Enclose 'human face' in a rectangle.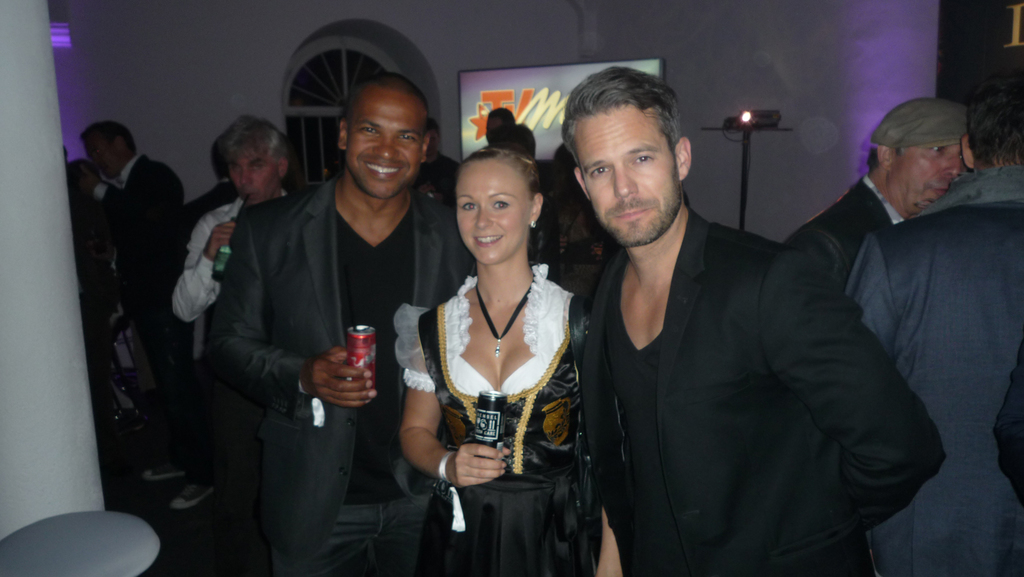
box=[346, 86, 424, 197].
